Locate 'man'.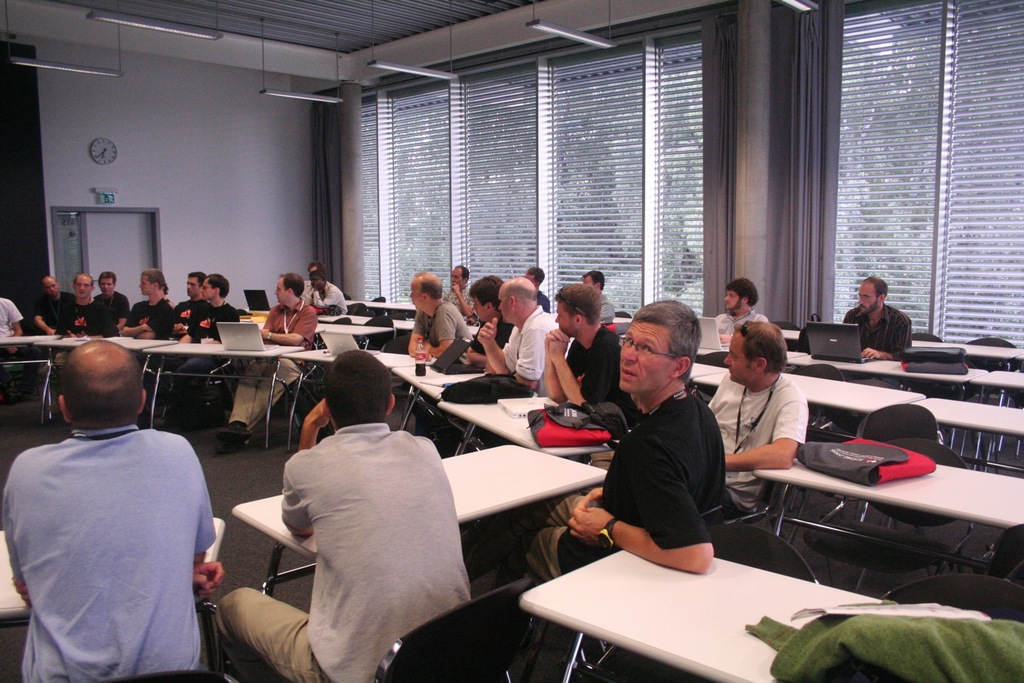
Bounding box: bbox(173, 271, 209, 341).
